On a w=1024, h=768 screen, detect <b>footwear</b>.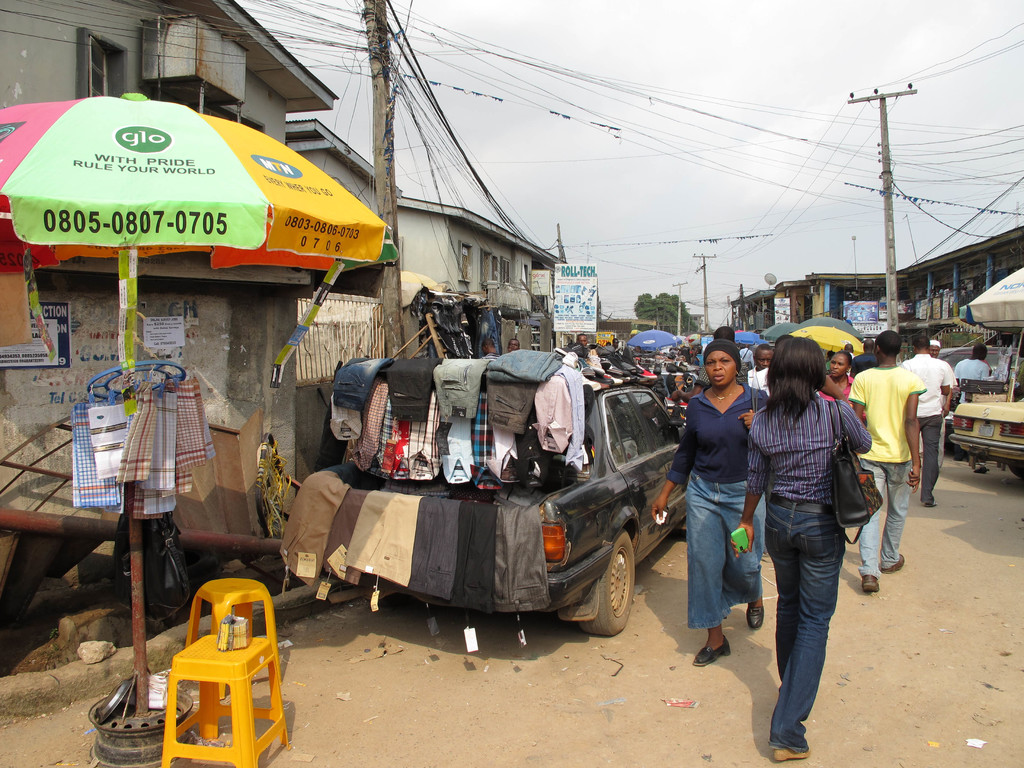
(772,749,812,760).
